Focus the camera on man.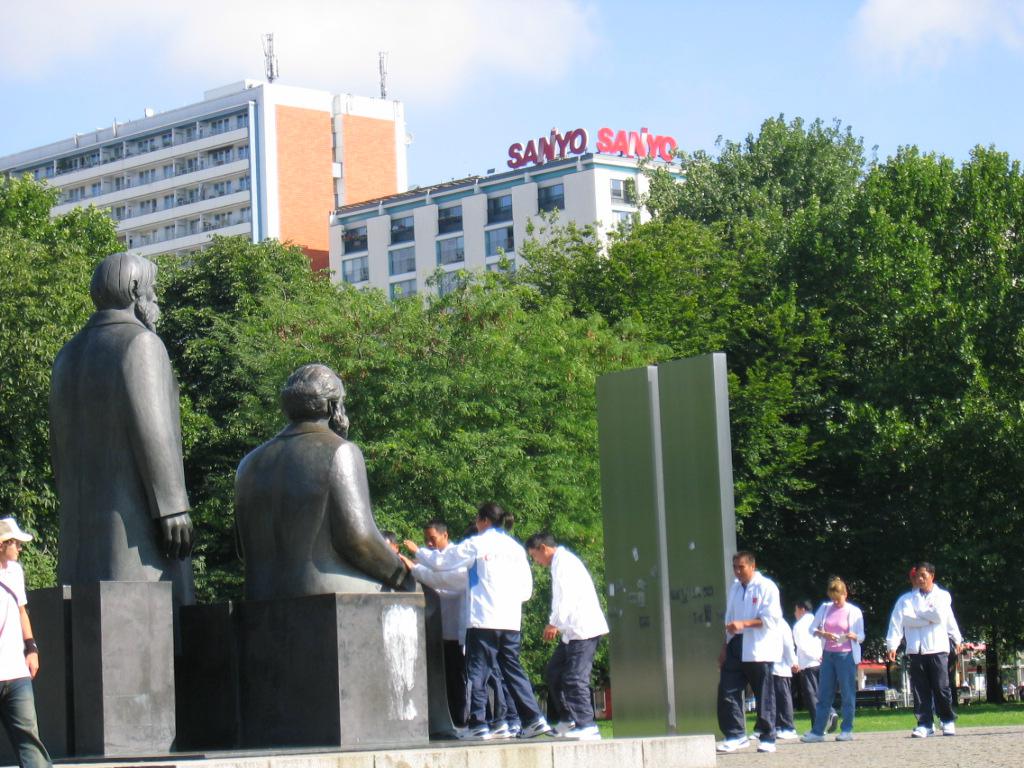
Focus region: 709:551:784:754.
